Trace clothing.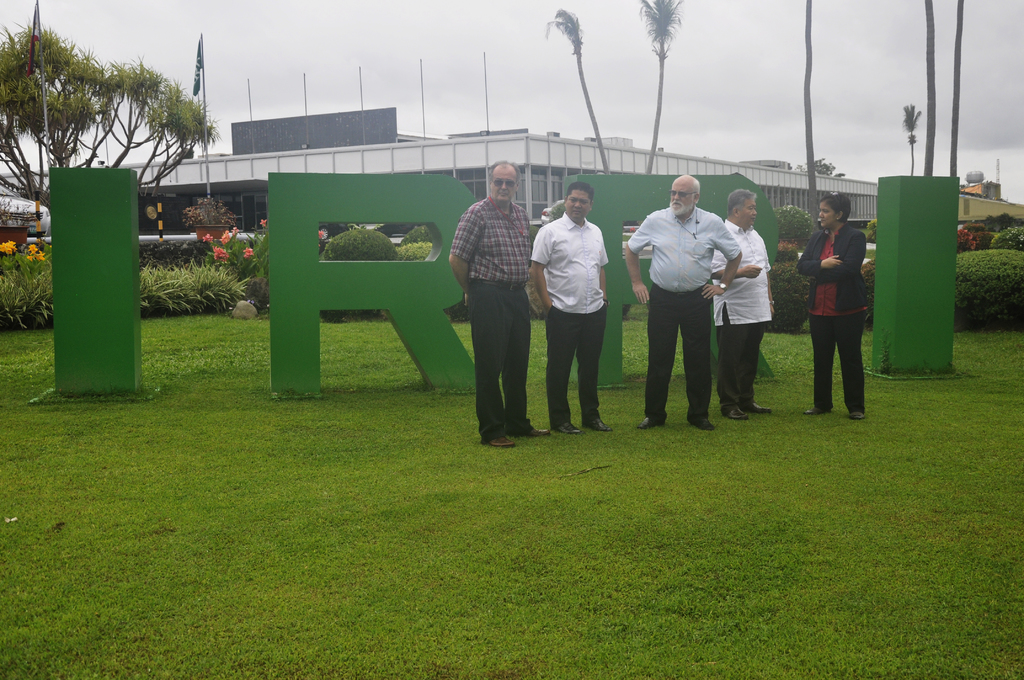
Traced to 797/218/868/407.
